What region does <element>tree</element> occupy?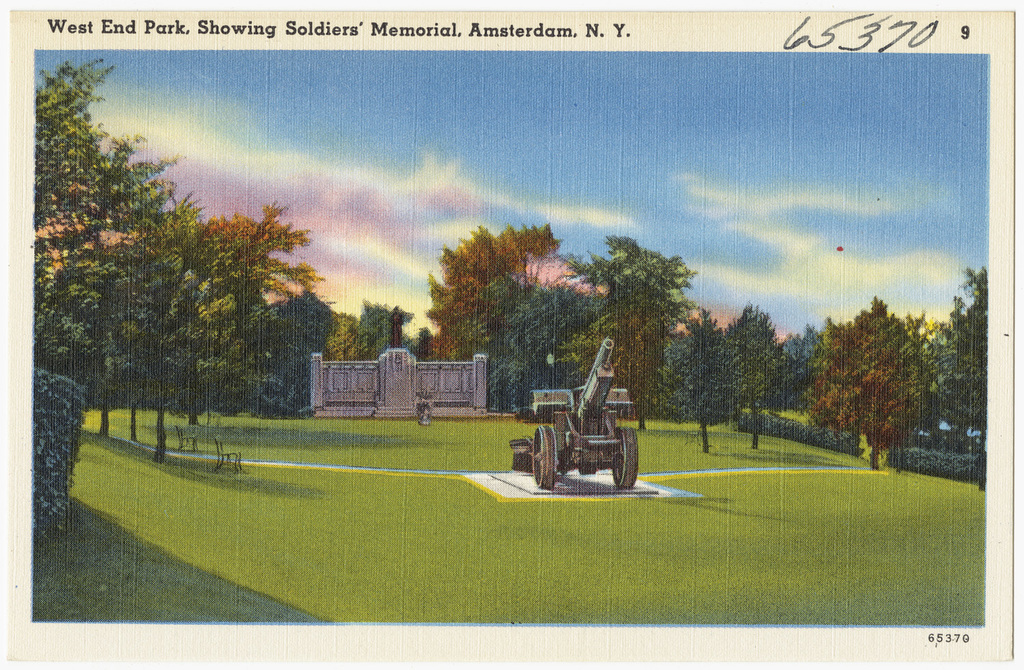
bbox=(319, 316, 372, 359).
